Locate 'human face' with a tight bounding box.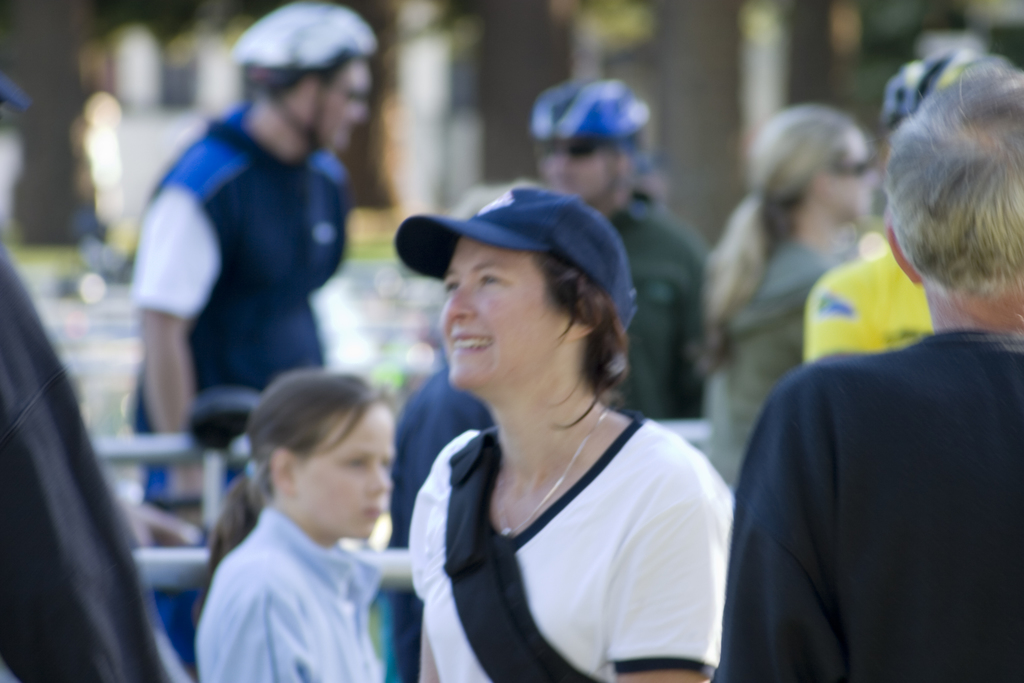
[x1=436, y1=233, x2=572, y2=392].
